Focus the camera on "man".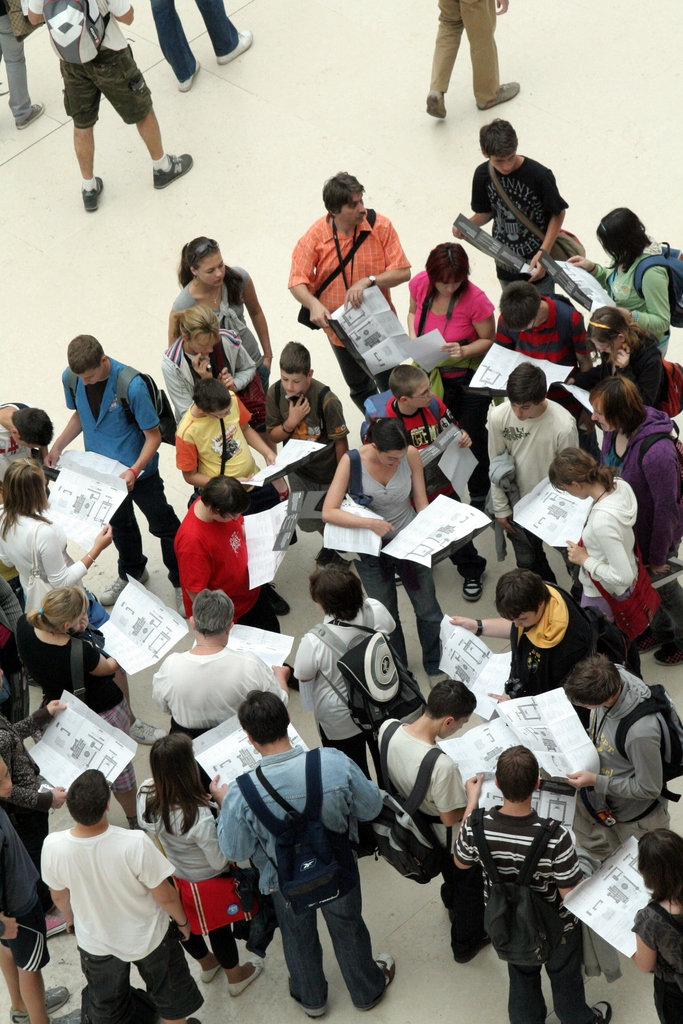
Focus region: <region>448, 568, 611, 731</region>.
